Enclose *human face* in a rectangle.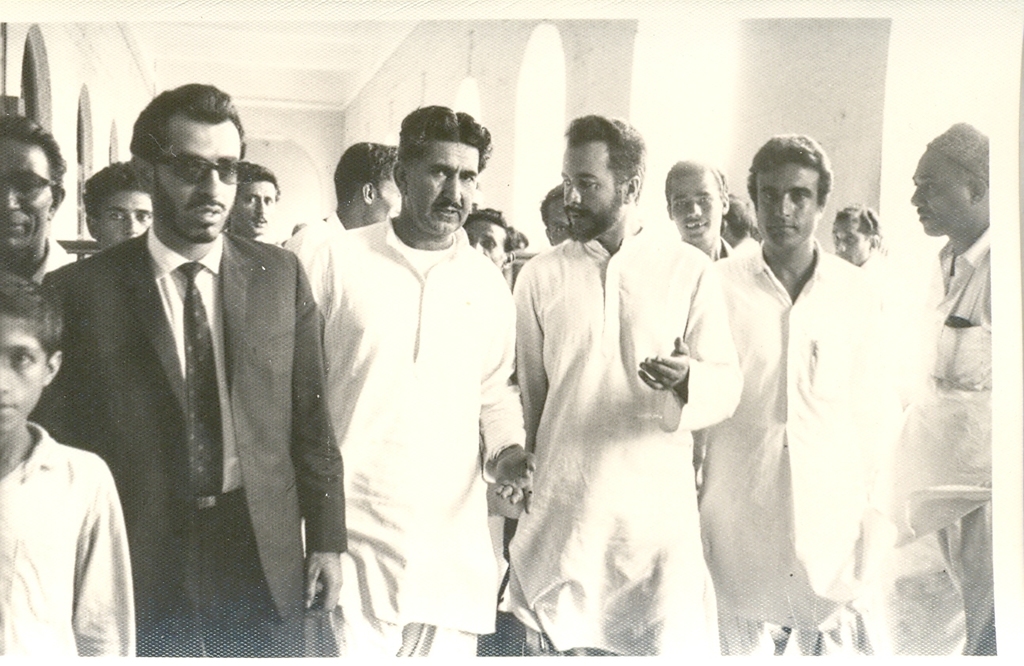
[left=677, top=173, right=719, bottom=244].
